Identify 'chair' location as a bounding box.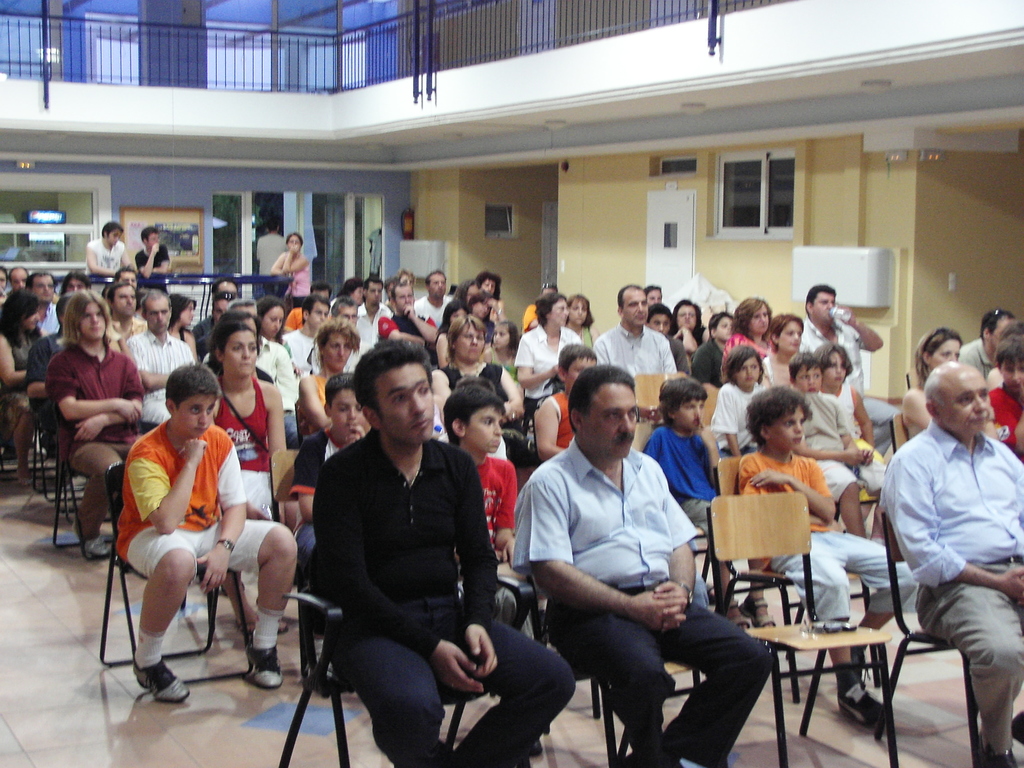
(529,540,733,767).
